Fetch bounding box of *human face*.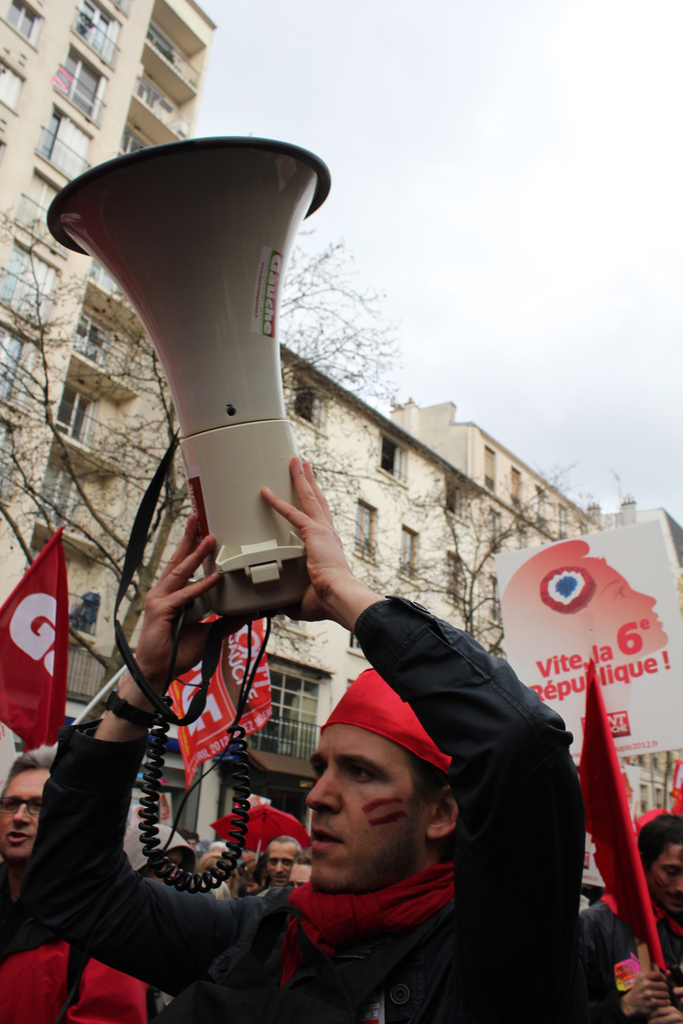
Bbox: <box>0,768,53,857</box>.
